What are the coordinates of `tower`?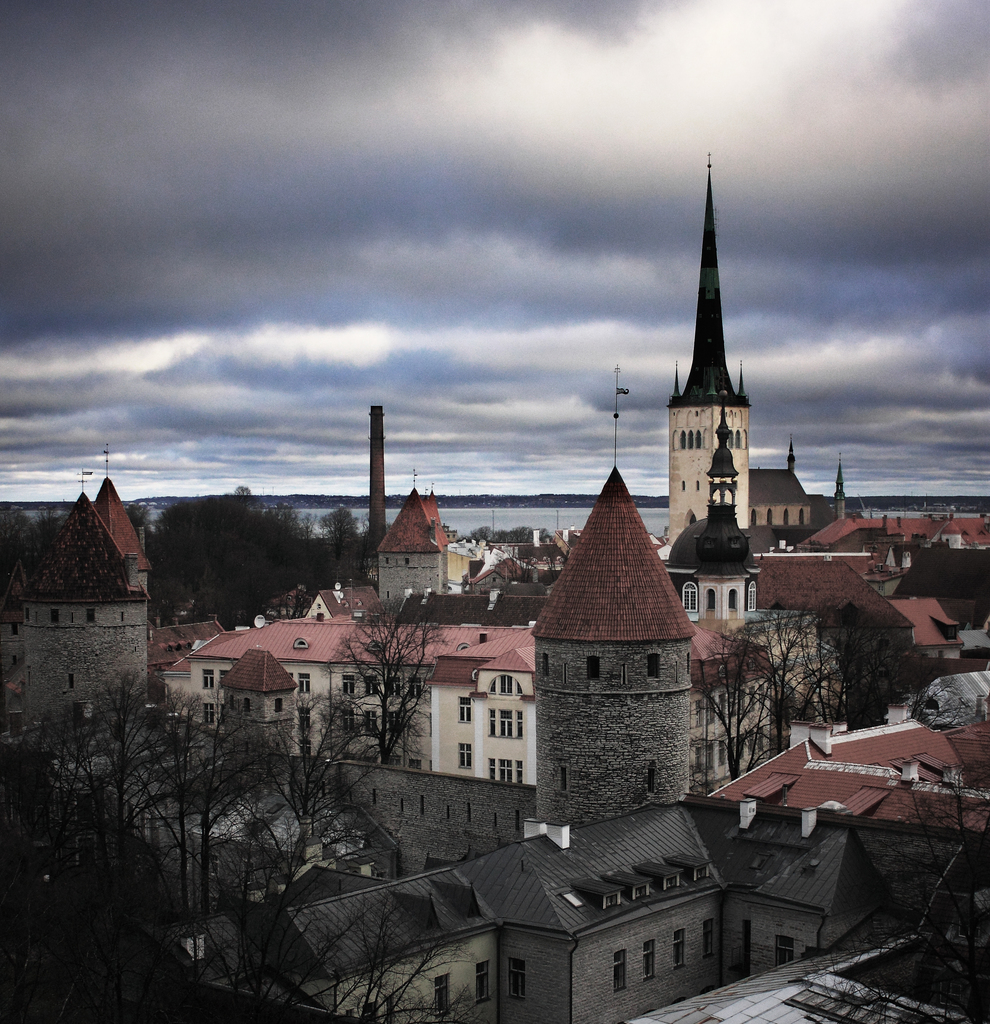
select_region(532, 374, 694, 827).
